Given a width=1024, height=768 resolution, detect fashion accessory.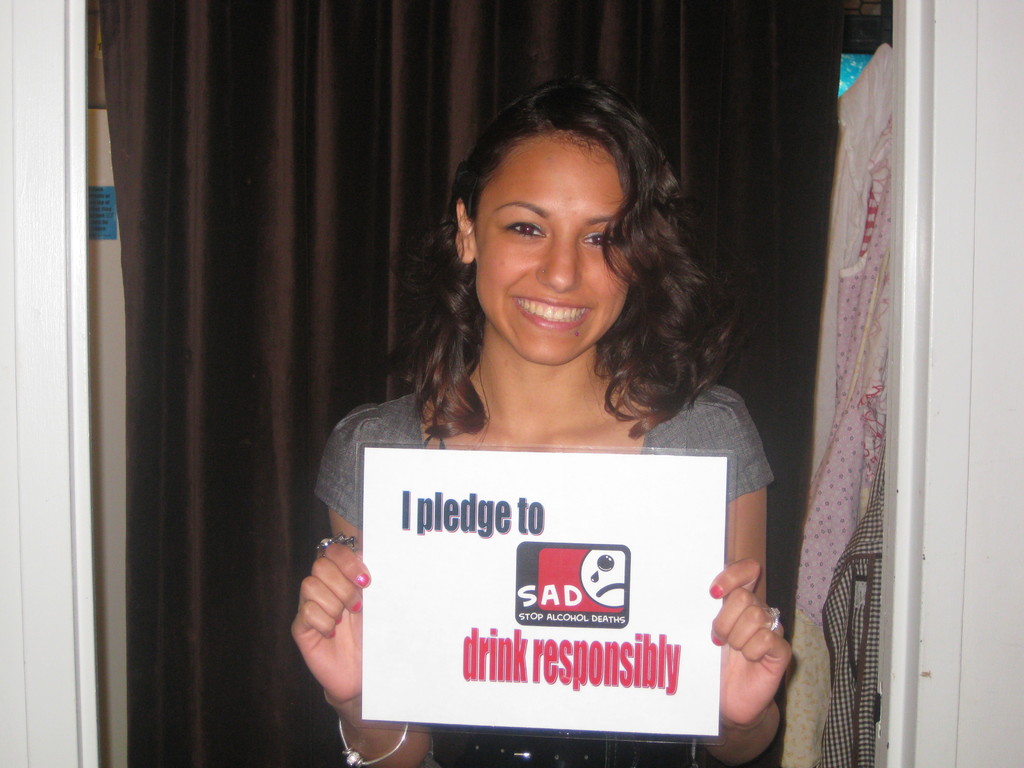
(left=712, top=633, right=721, bottom=647).
